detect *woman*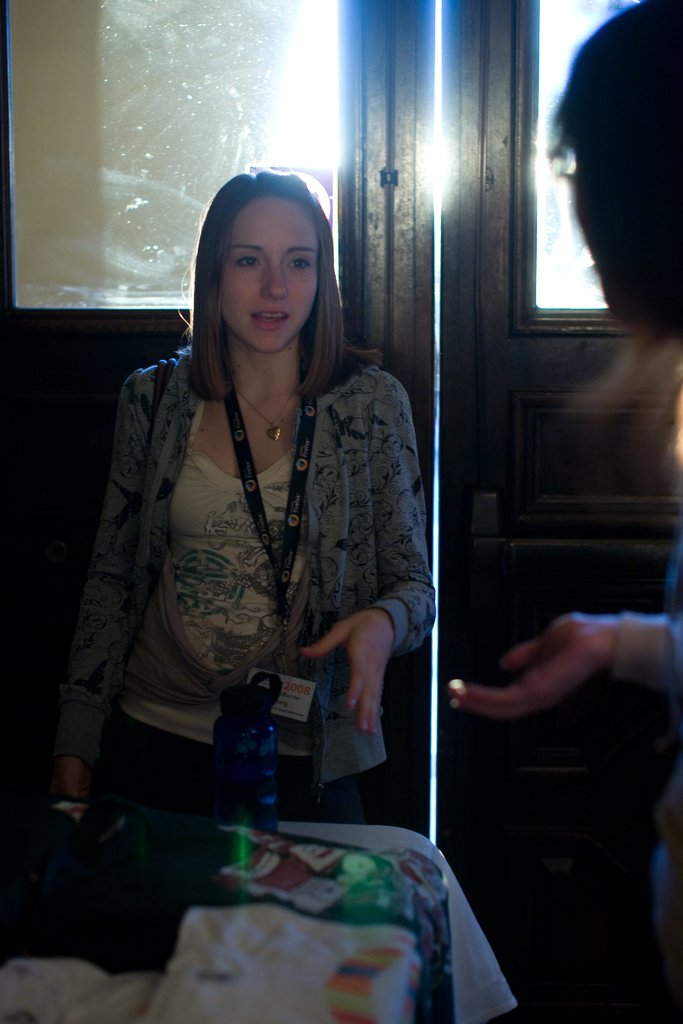
<box>65,163,436,817</box>
